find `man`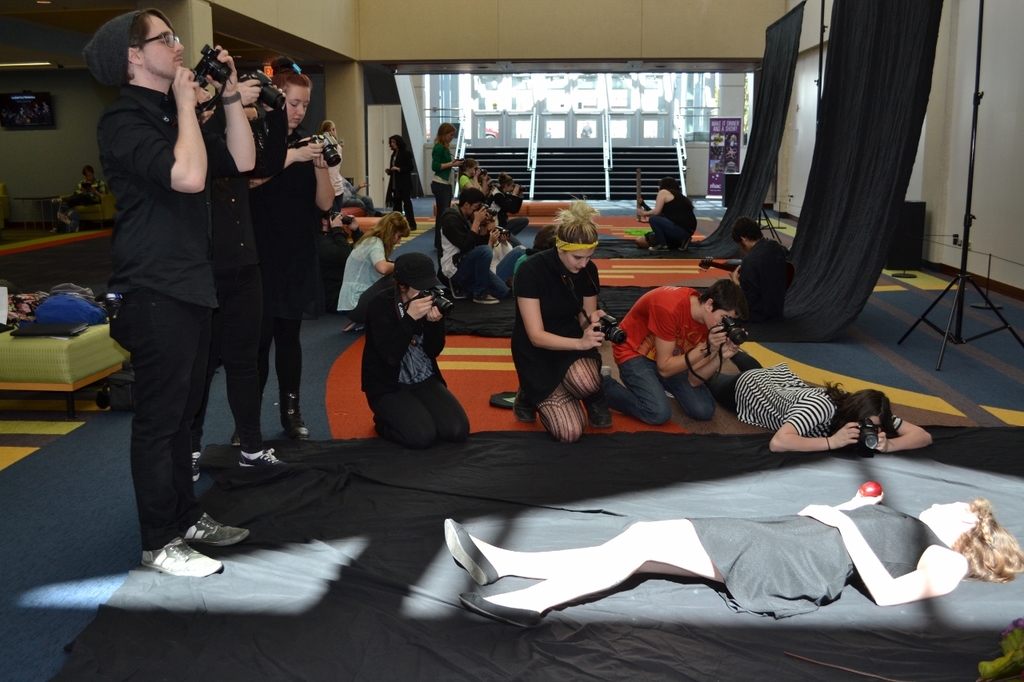
x1=720, y1=217, x2=795, y2=327
